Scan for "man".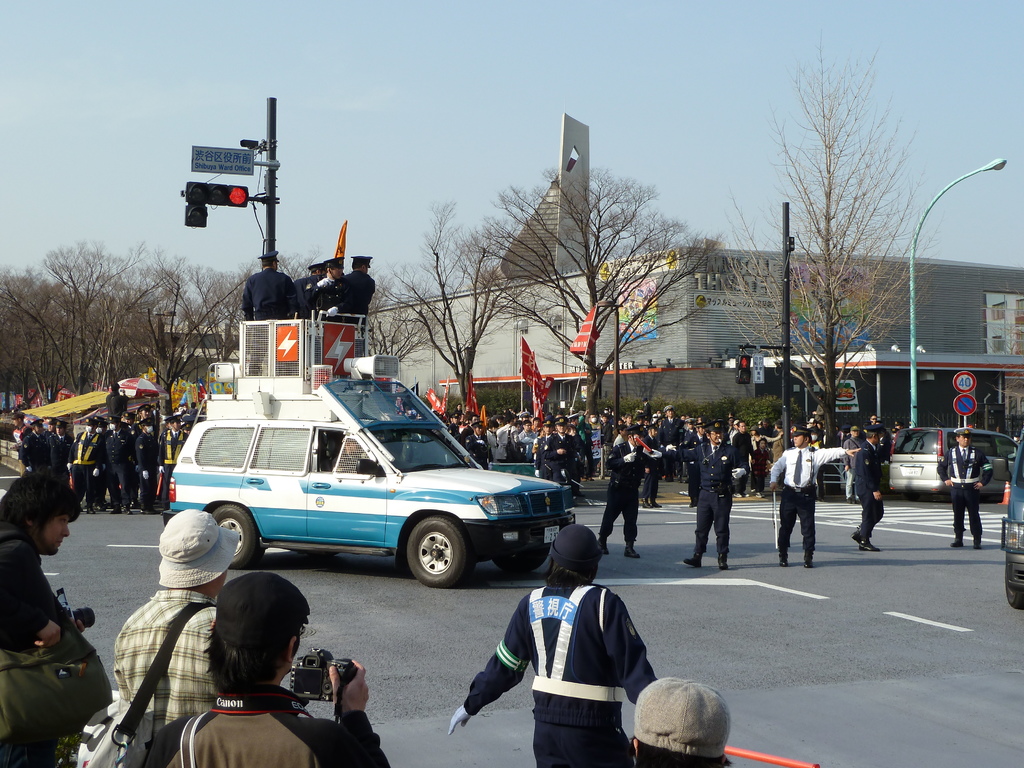
Scan result: bbox=(595, 424, 674, 557).
